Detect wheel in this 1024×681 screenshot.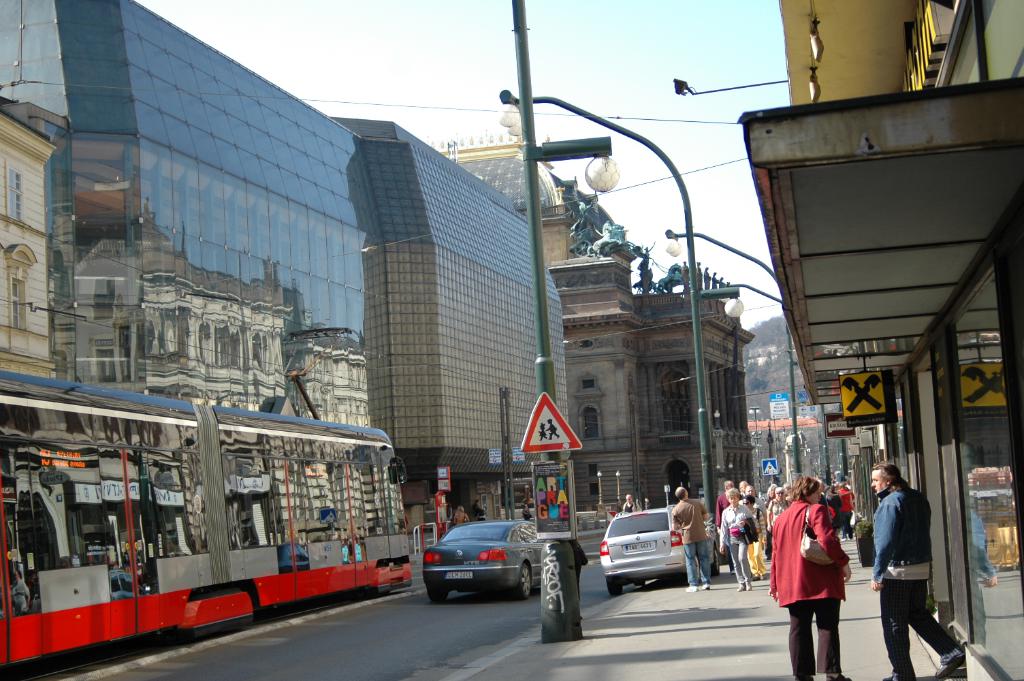
Detection: 711/547/718/582.
